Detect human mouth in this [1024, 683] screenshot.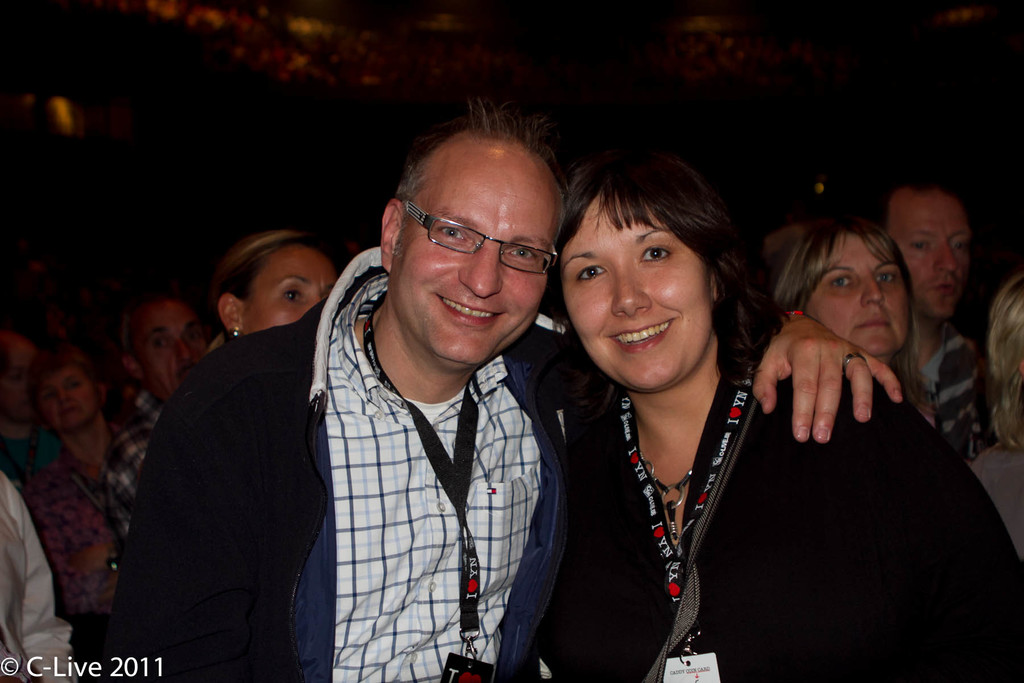
Detection: crop(435, 290, 502, 327).
